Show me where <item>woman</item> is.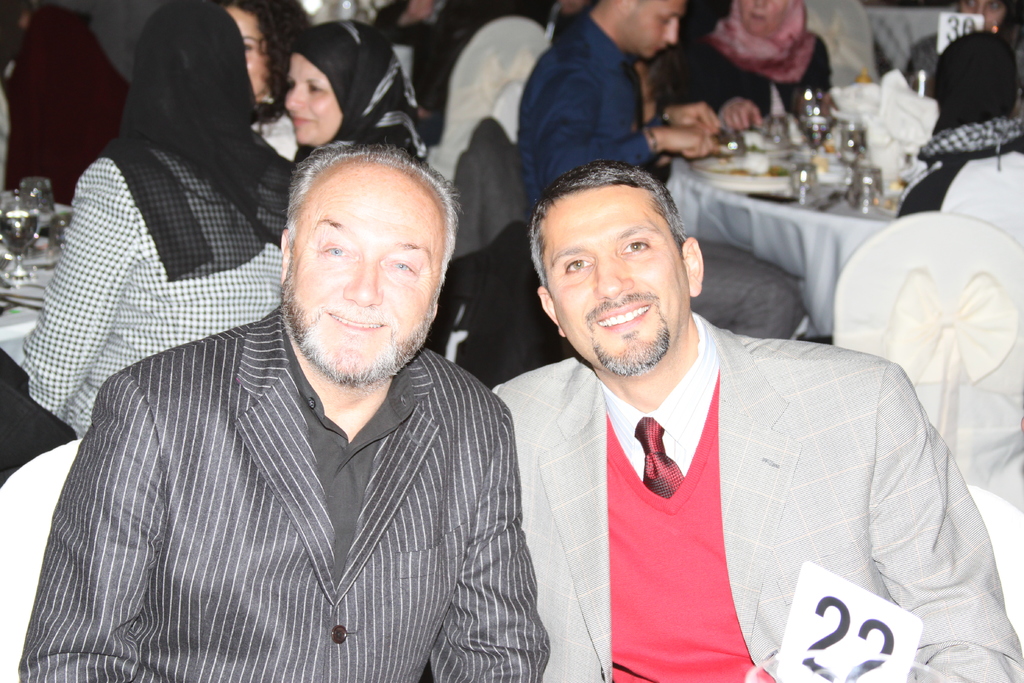
<item>woman</item> is at l=648, t=0, r=840, b=142.
